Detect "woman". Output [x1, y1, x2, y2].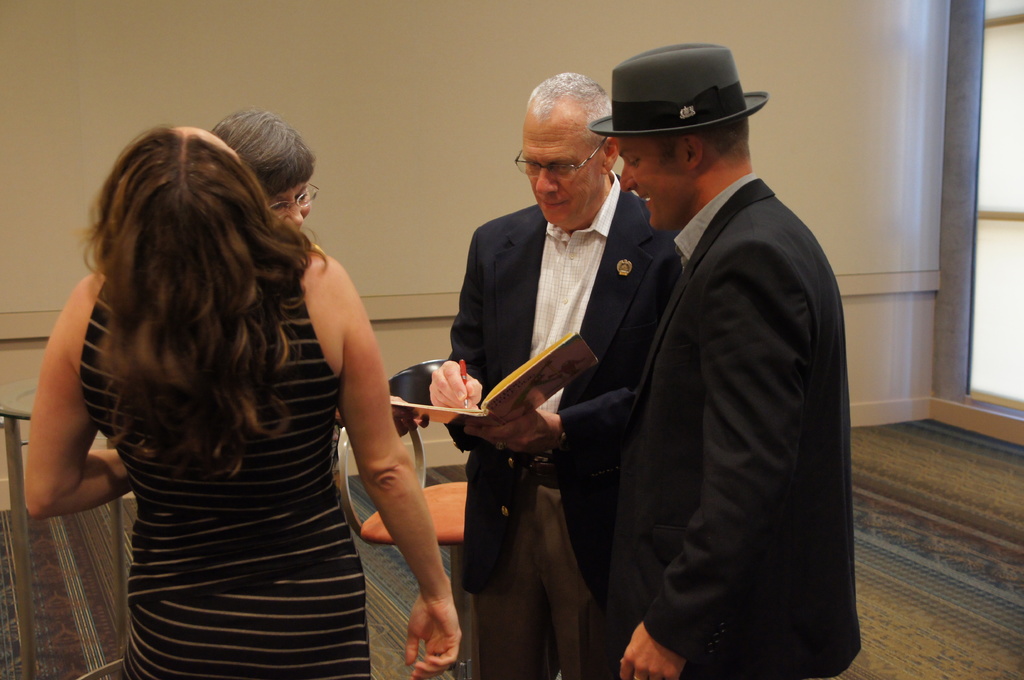
[199, 104, 323, 239].
